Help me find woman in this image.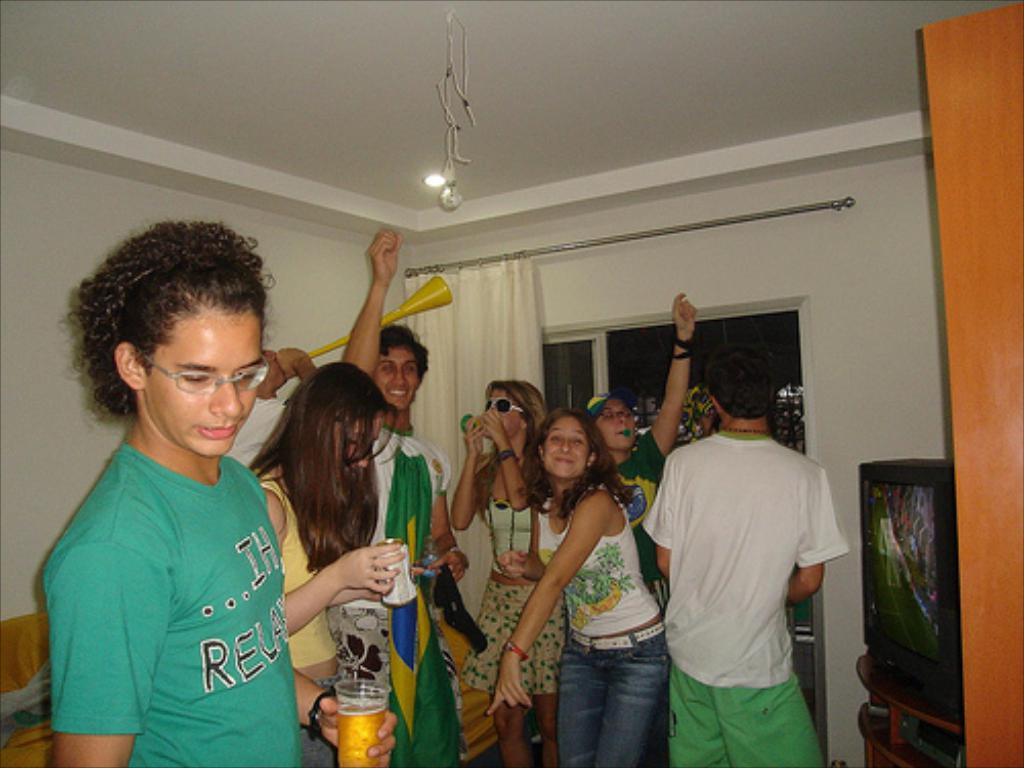
Found it: 250/360/410/766.
